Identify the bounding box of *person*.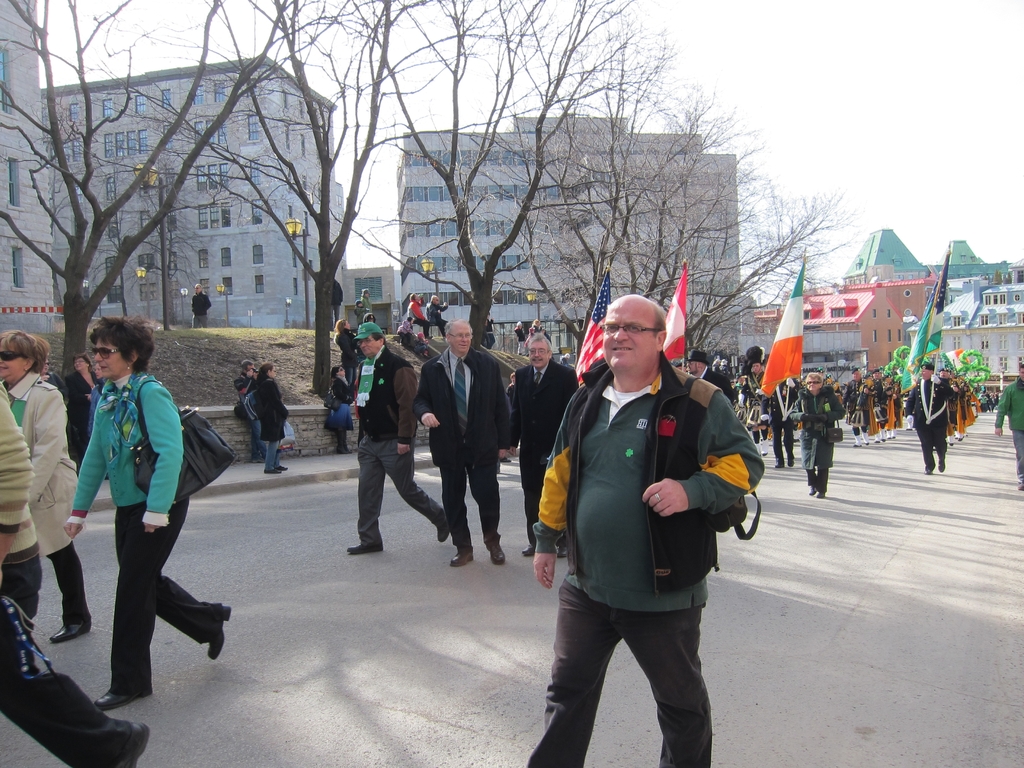
529 326 536 339.
